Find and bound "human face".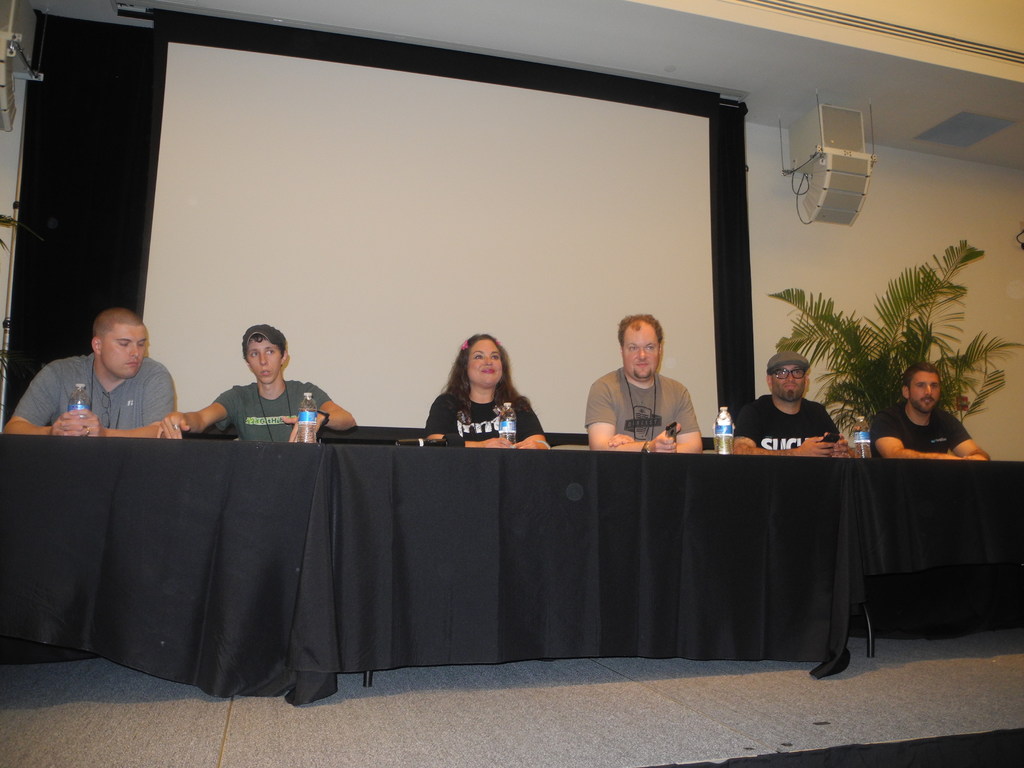
Bound: crop(772, 365, 802, 403).
